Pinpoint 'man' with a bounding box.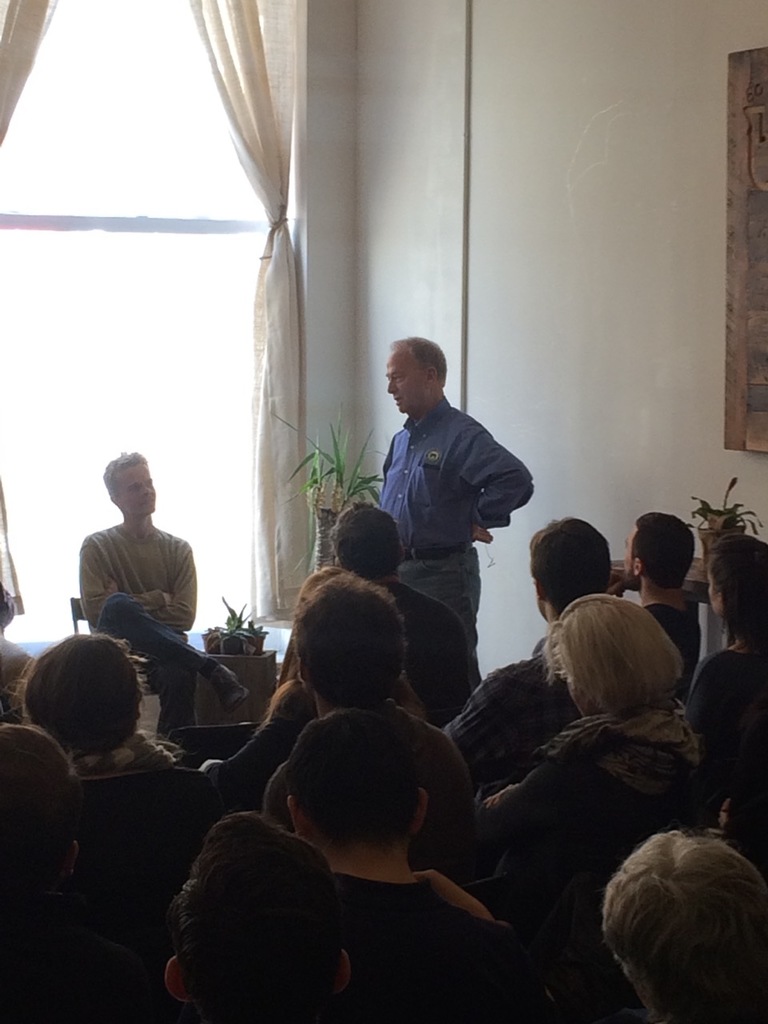
350, 326, 533, 667.
